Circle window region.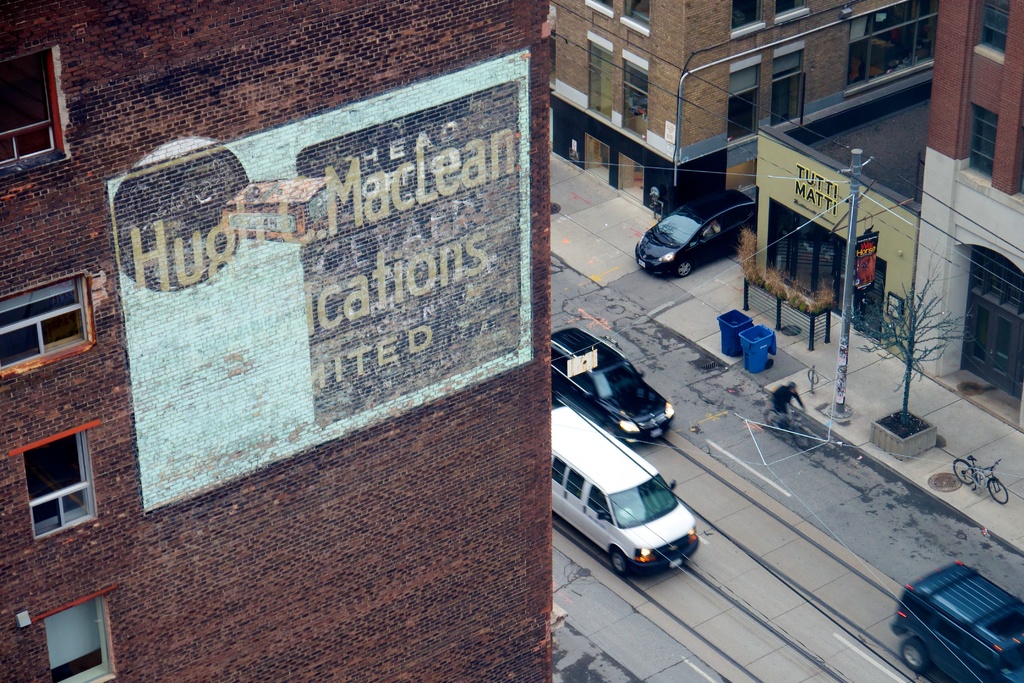
Region: (584, 0, 621, 13).
